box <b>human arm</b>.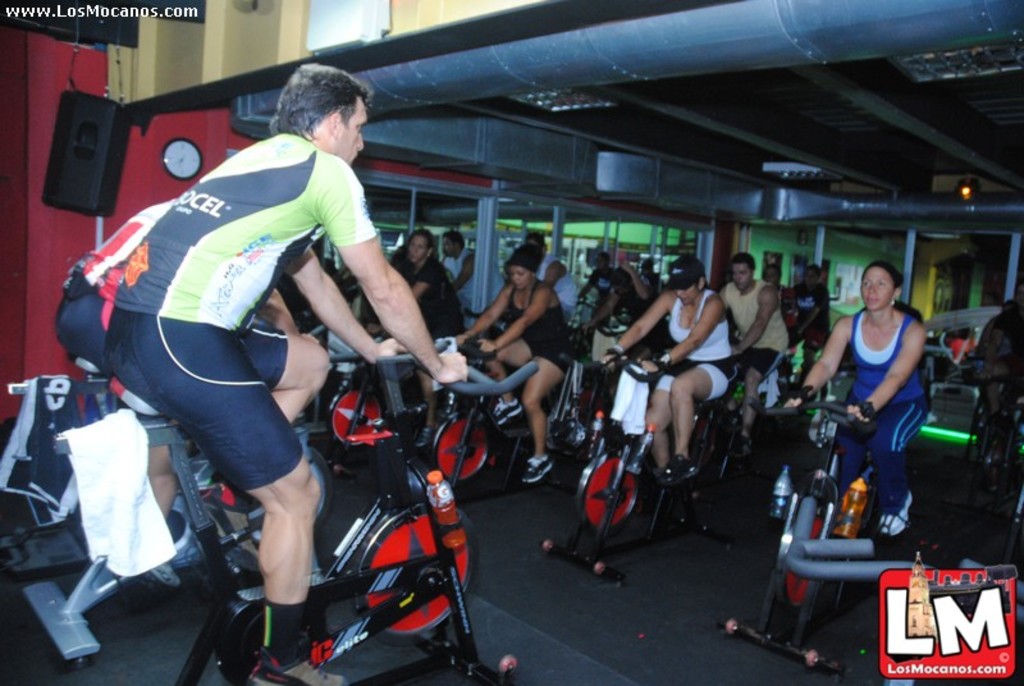
rect(472, 288, 549, 362).
